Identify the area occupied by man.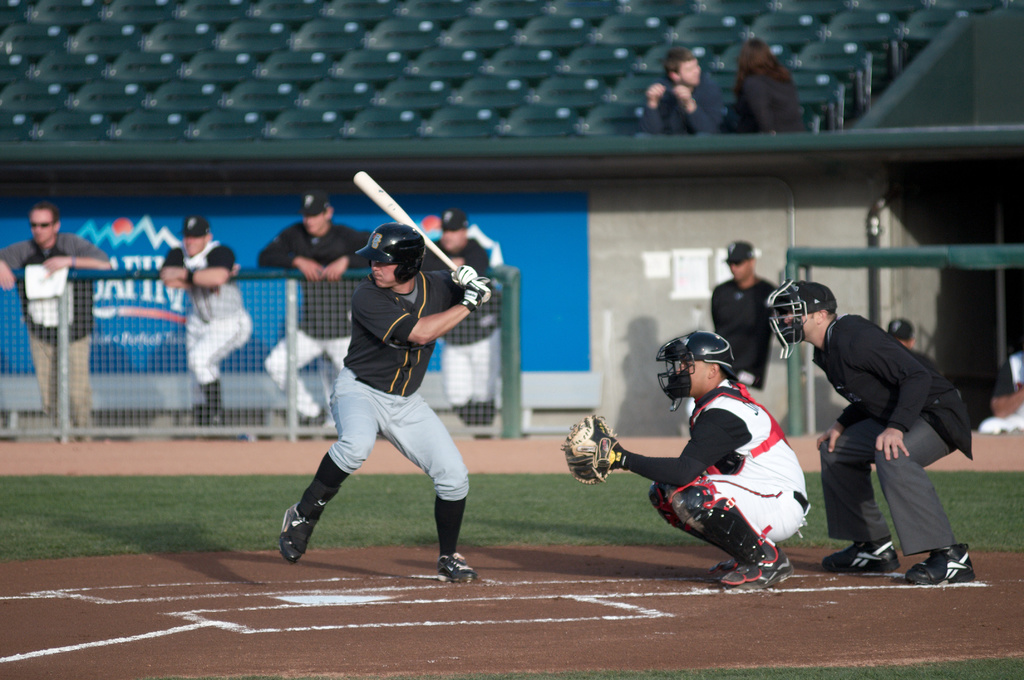
Area: locate(259, 189, 369, 439).
